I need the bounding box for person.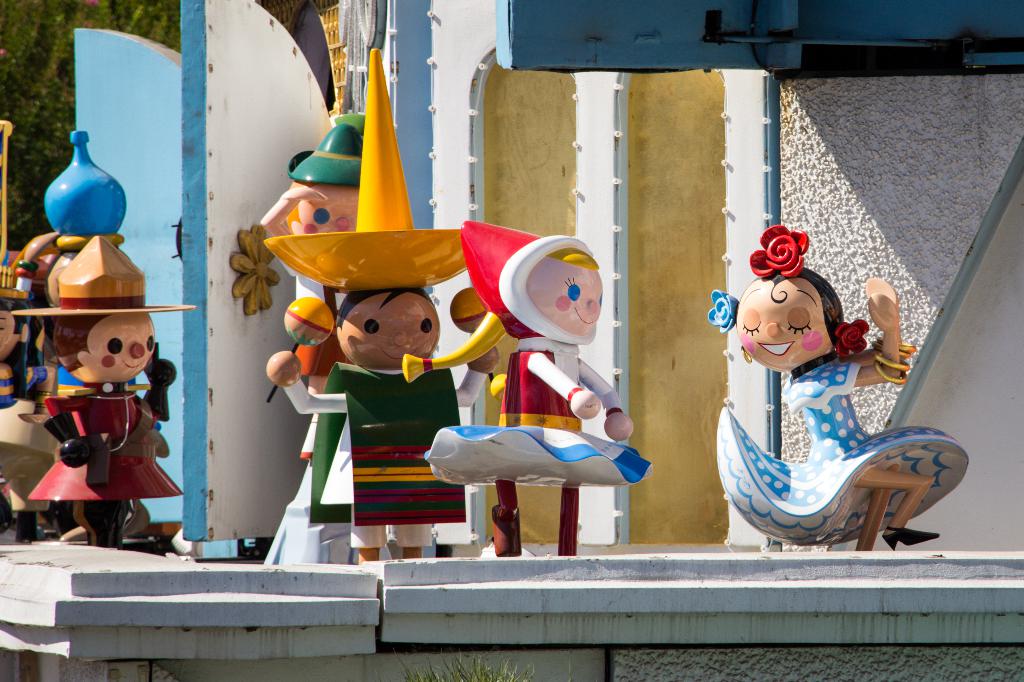
Here it is: rect(241, 111, 369, 528).
